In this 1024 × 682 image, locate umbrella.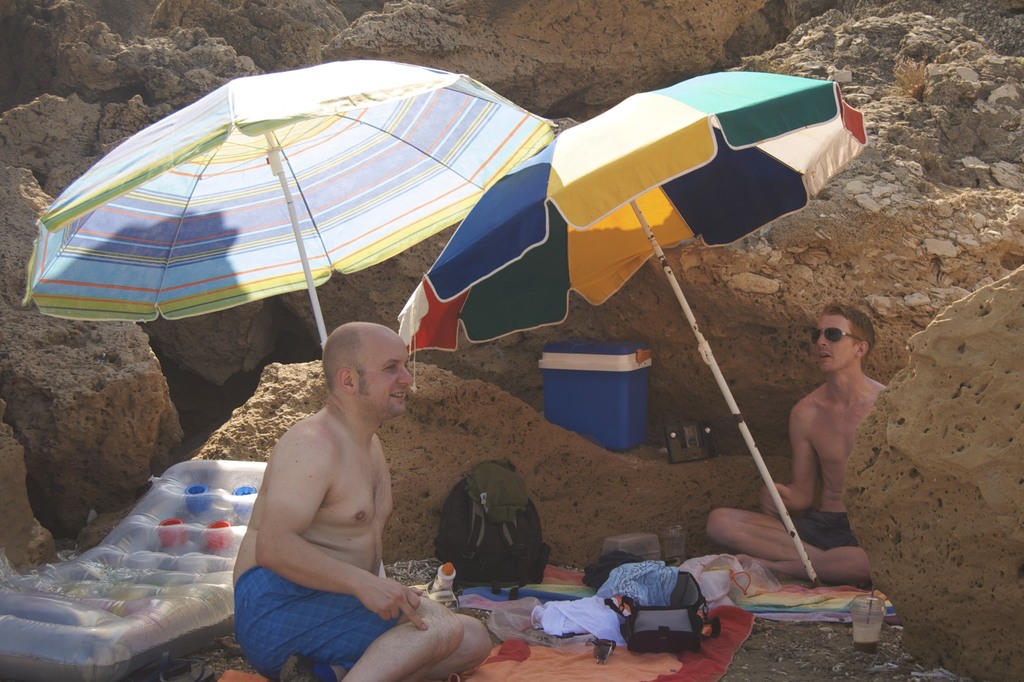
Bounding box: x1=1 y1=63 x2=607 y2=454.
